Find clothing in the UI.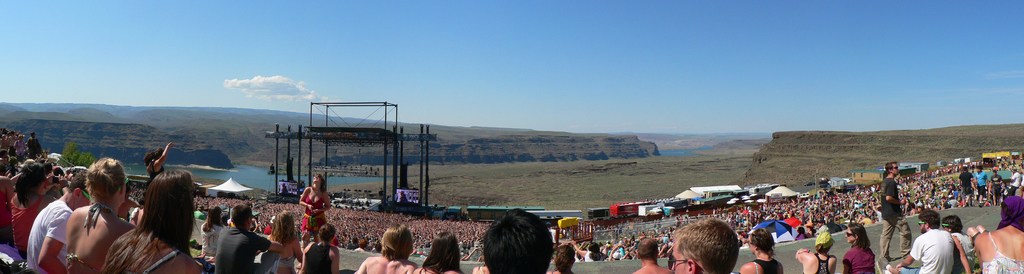
UI element at Rect(875, 209, 886, 225).
